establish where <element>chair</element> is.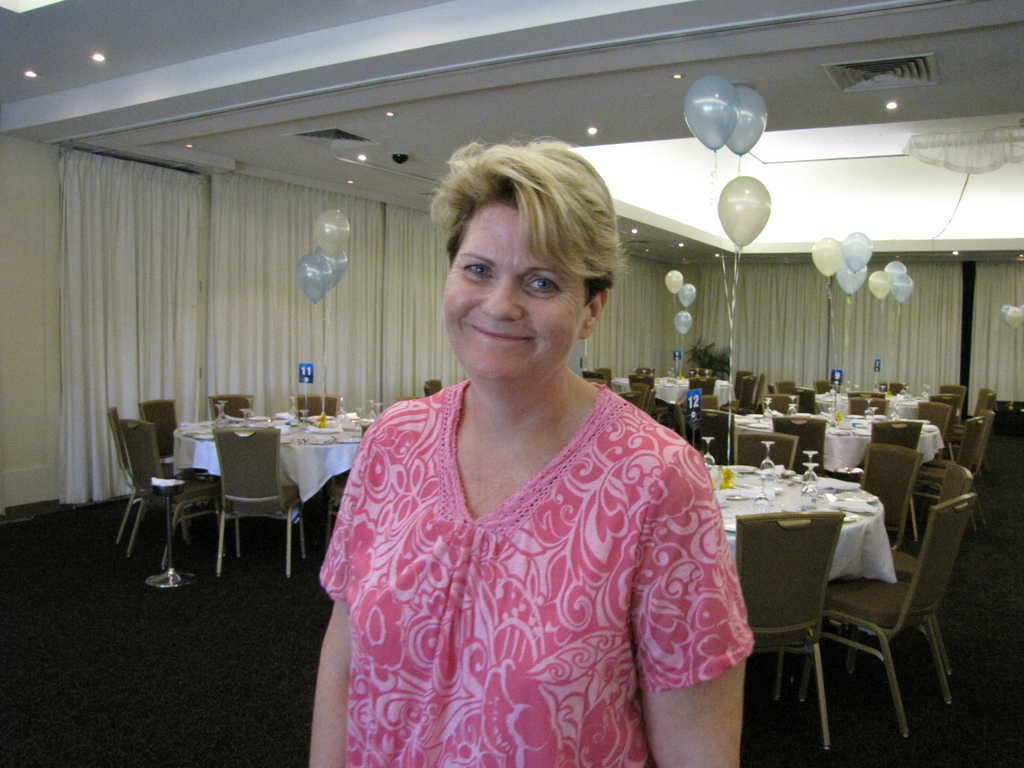
Established at (x1=214, y1=429, x2=310, y2=577).
